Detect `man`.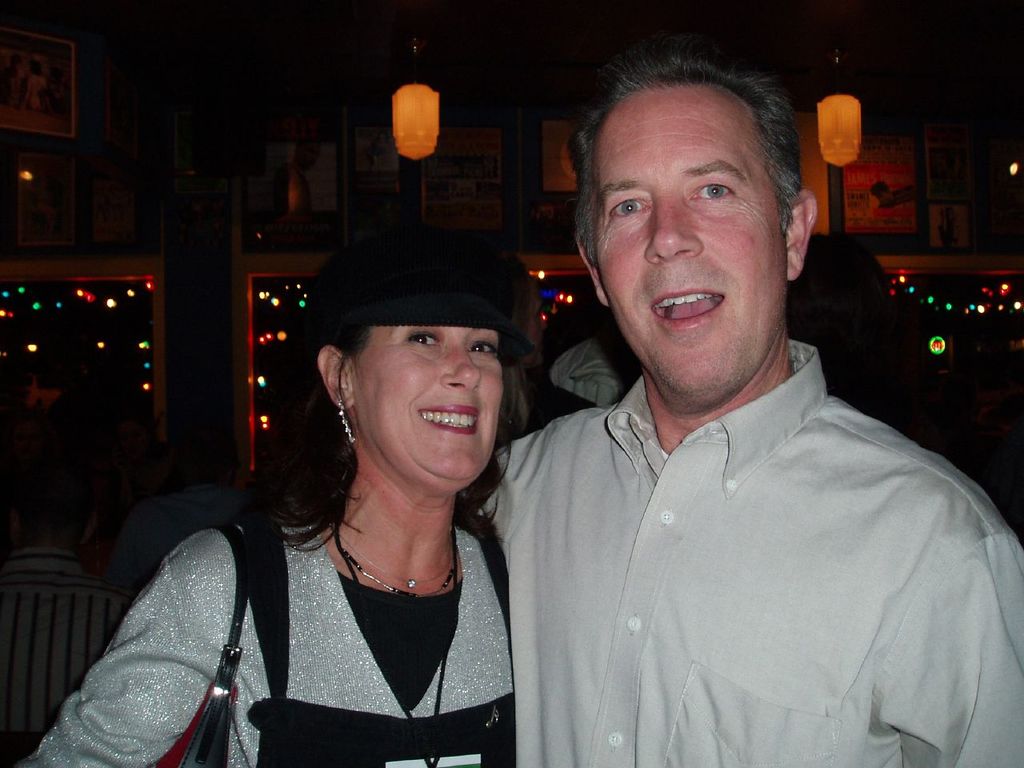
Detected at 459:73:997:754.
